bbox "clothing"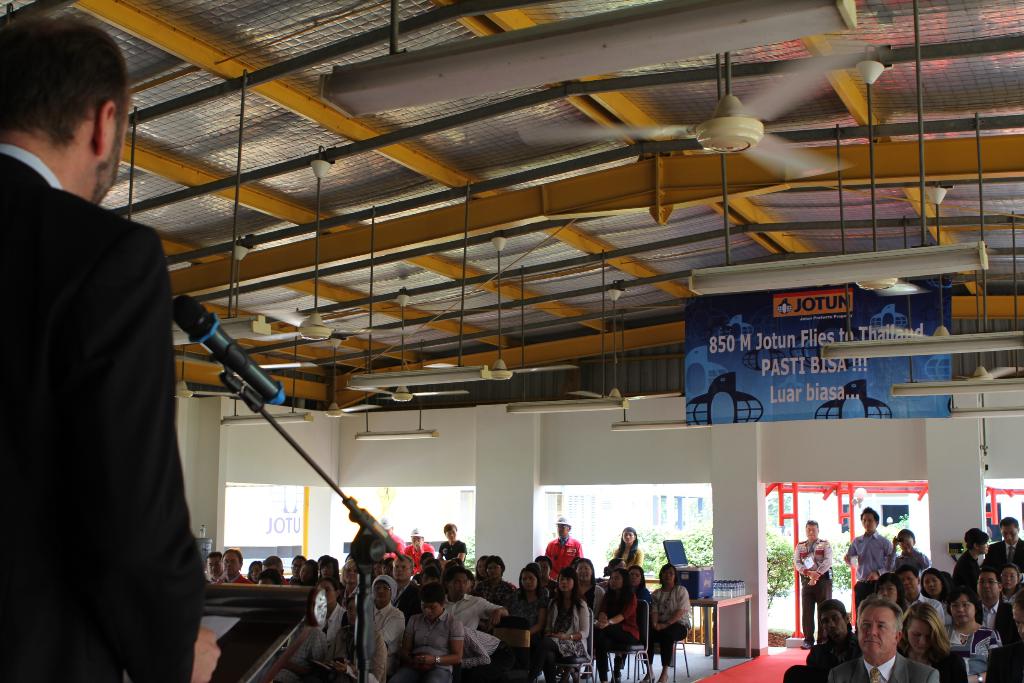
bbox(227, 570, 249, 590)
